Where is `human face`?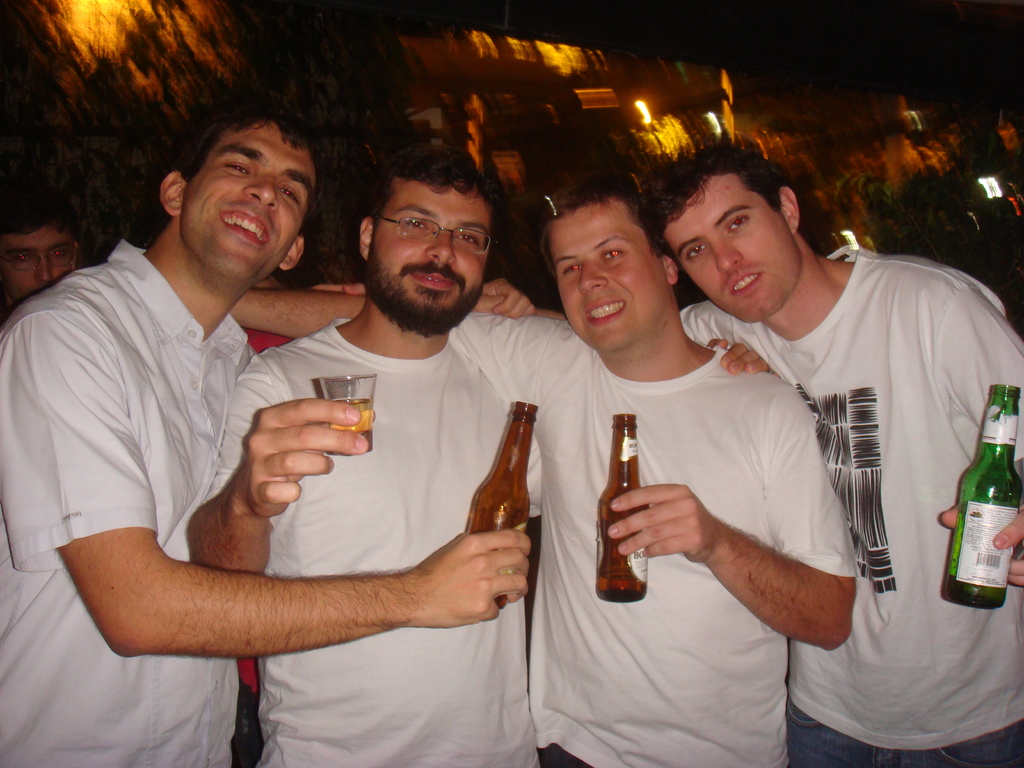
left=179, top=127, right=316, bottom=280.
